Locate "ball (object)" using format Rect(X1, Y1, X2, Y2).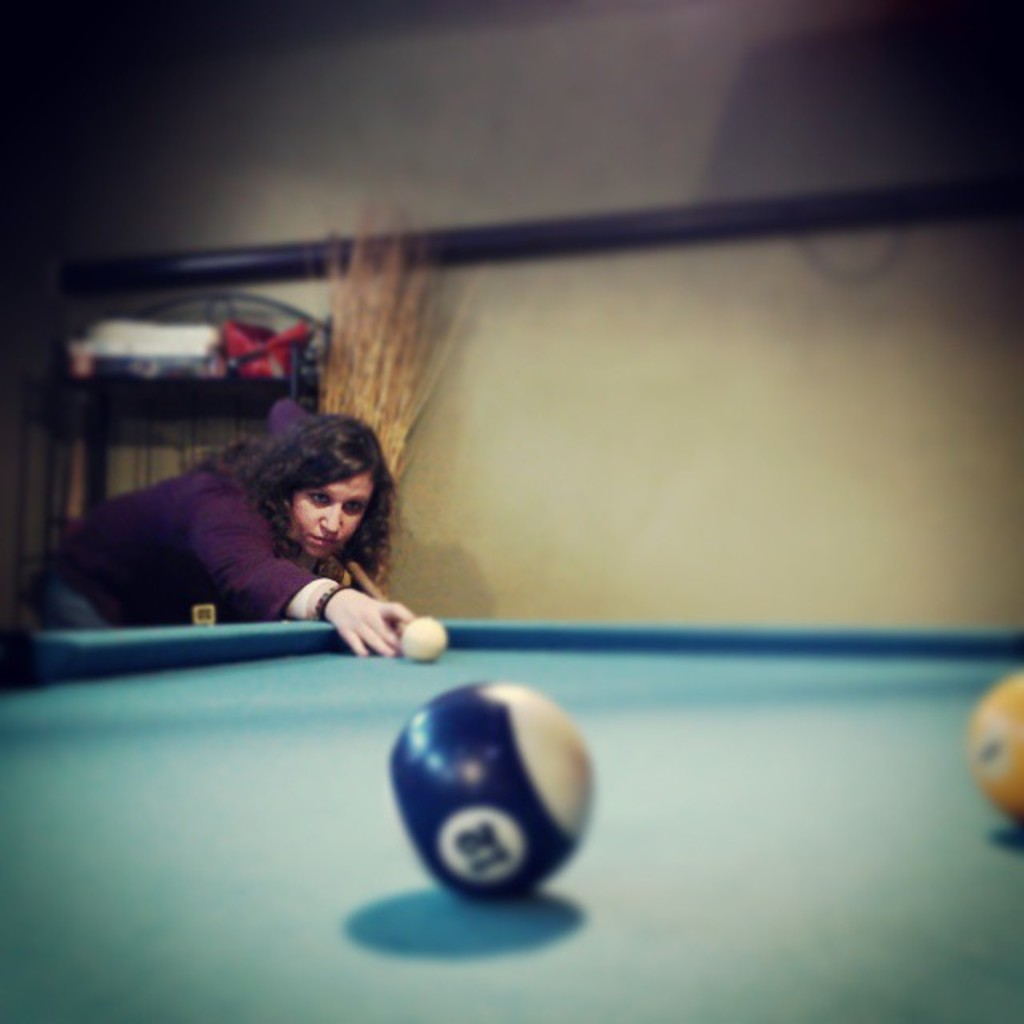
Rect(976, 677, 1022, 810).
